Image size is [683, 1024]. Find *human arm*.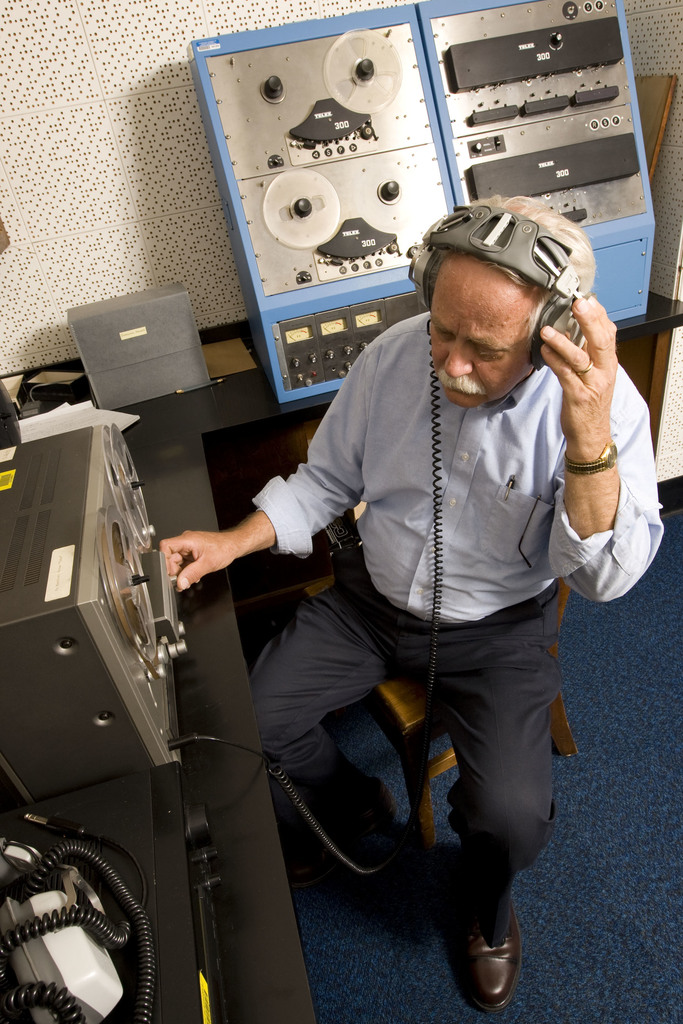
left=153, top=310, right=427, bottom=597.
